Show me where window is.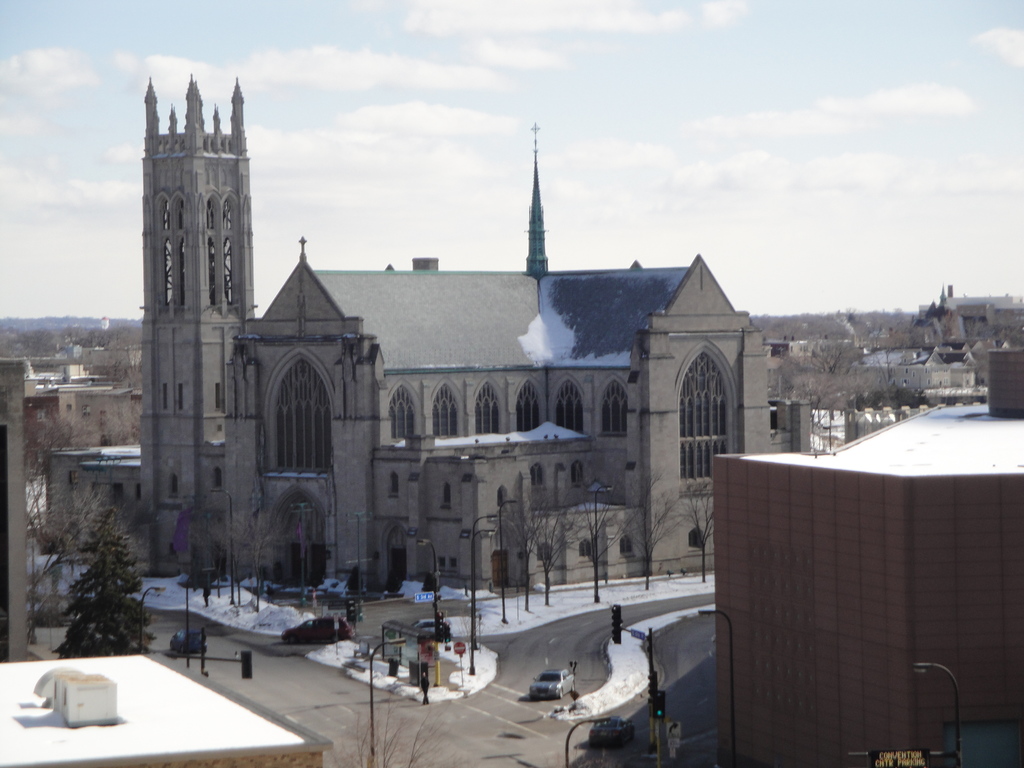
window is at Rect(554, 380, 583, 438).
